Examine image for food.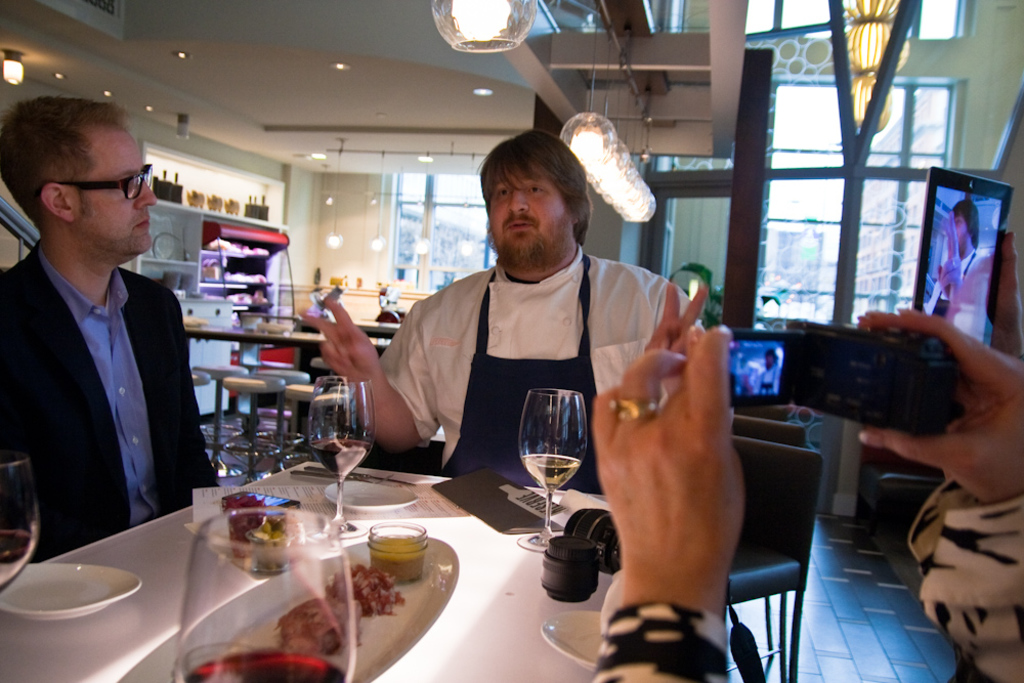
Examination result: BBox(224, 492, 273, 551).
